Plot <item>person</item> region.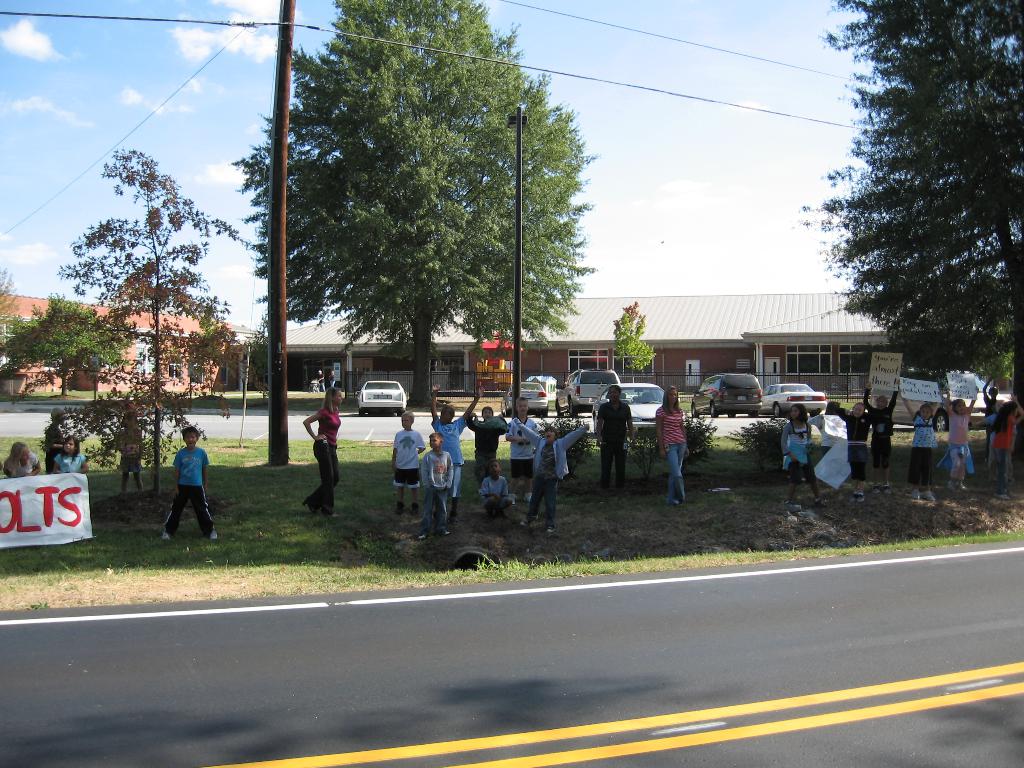
Plotted at locate(593, 393, 637, 479).
